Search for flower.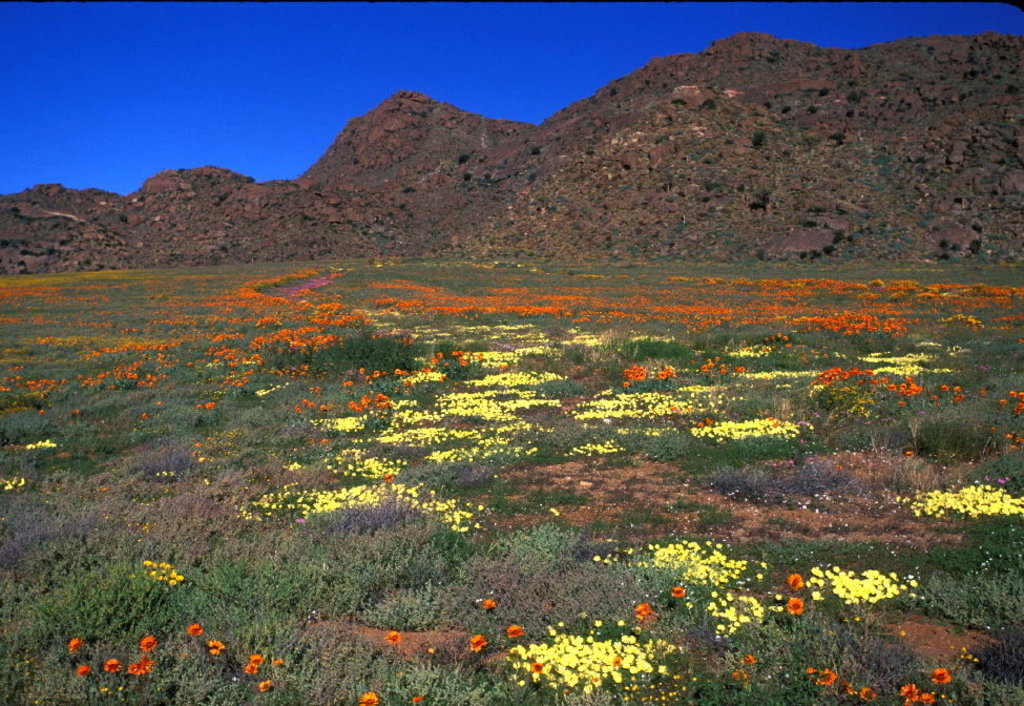
Found at box=[899, 629, 906, 636].
